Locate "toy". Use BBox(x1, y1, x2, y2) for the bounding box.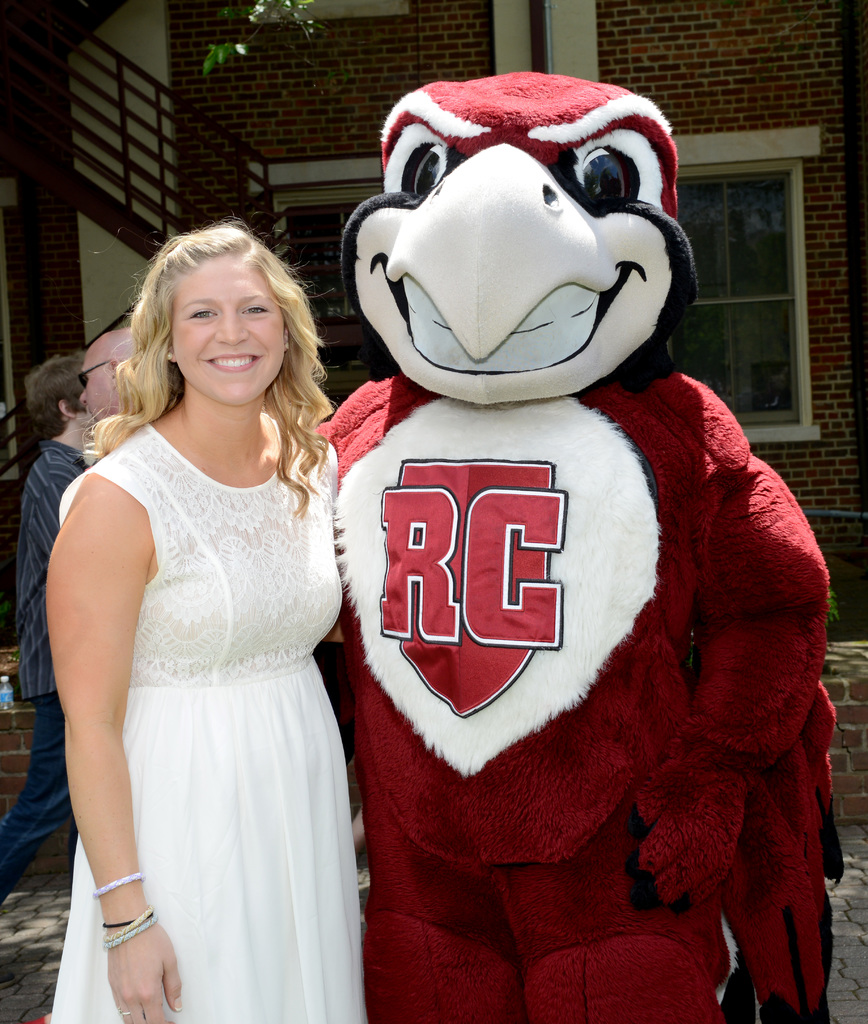
BBox(330, 45, 848, 1023).
